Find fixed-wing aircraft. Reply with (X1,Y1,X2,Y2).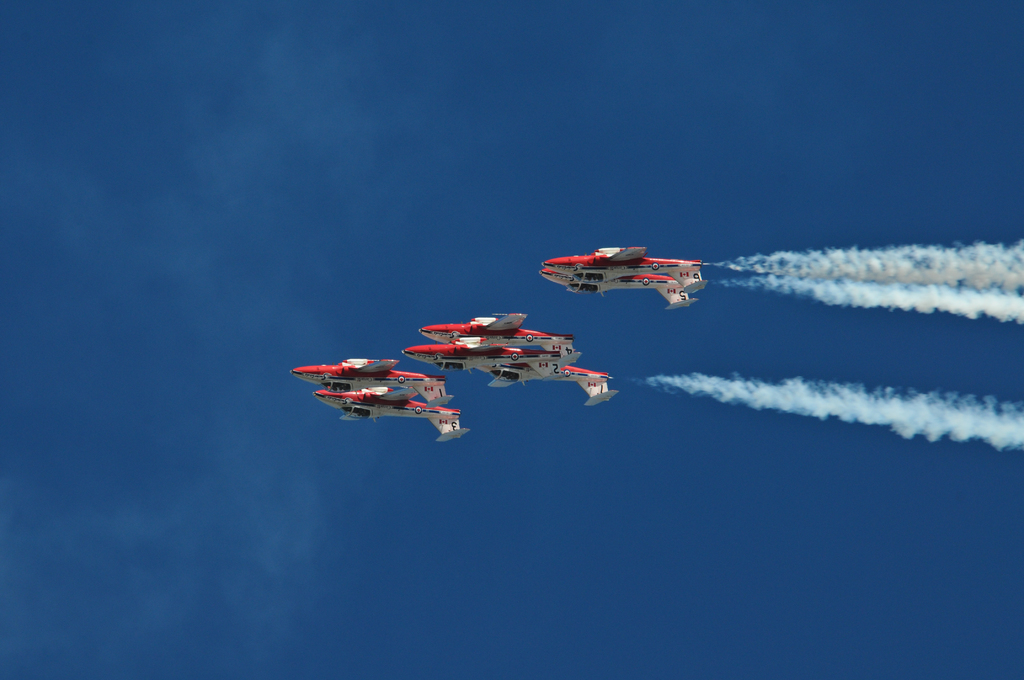
(400,333,593,382).
